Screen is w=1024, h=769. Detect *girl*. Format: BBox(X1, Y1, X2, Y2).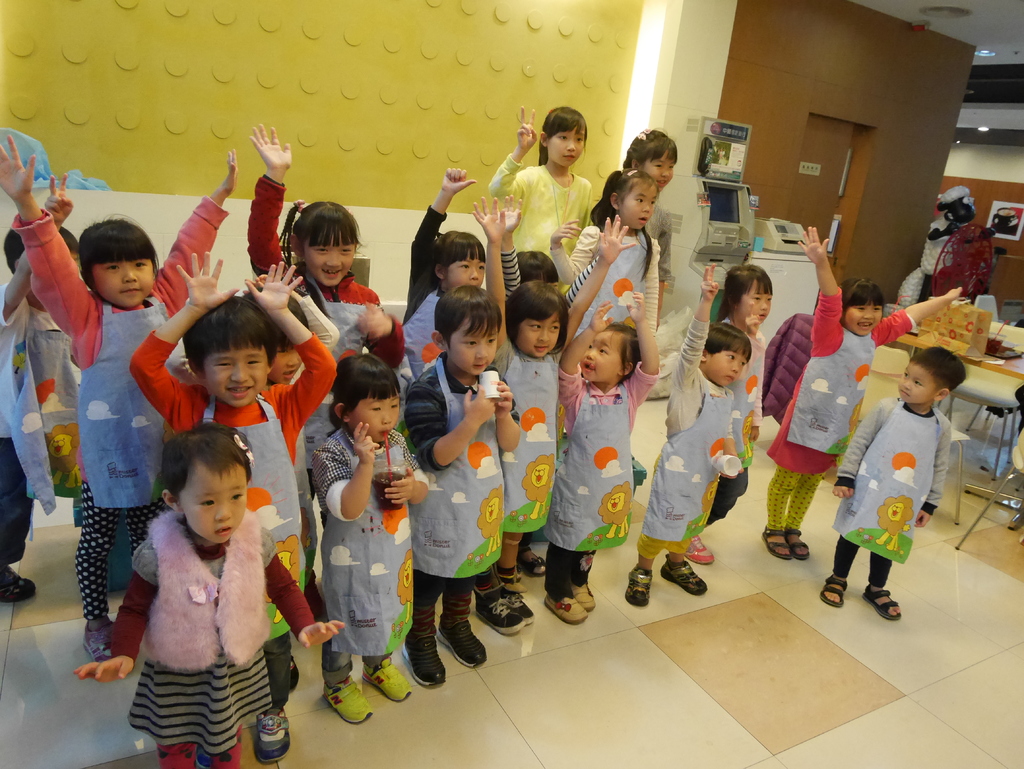
BBox(551, 300, 660, 623).
